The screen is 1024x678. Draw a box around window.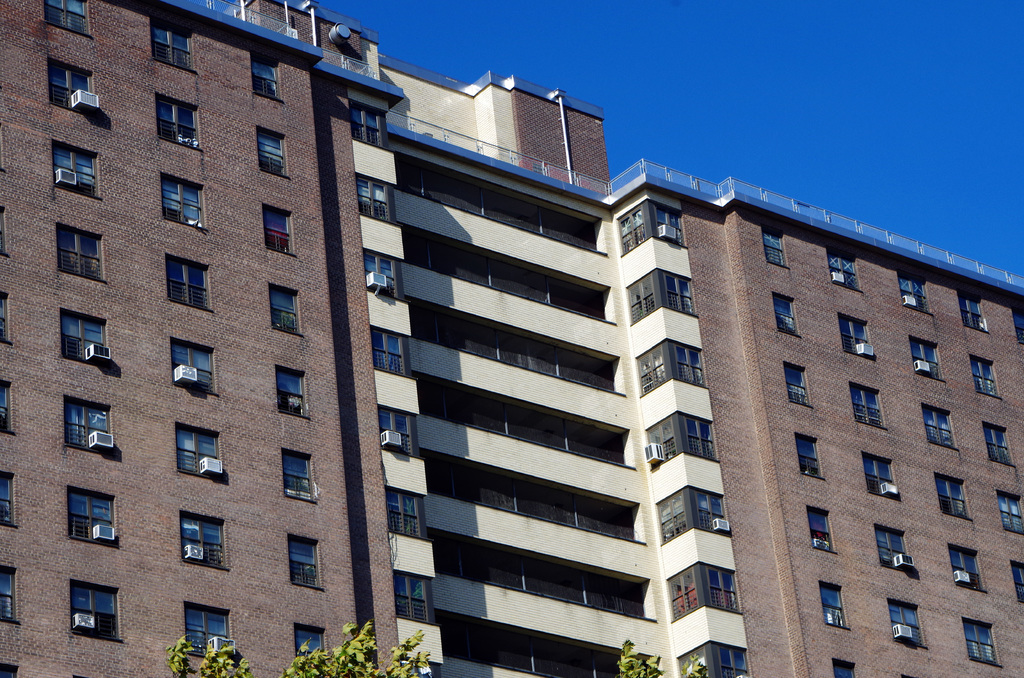
bbox(169, 419, 226, 478).
